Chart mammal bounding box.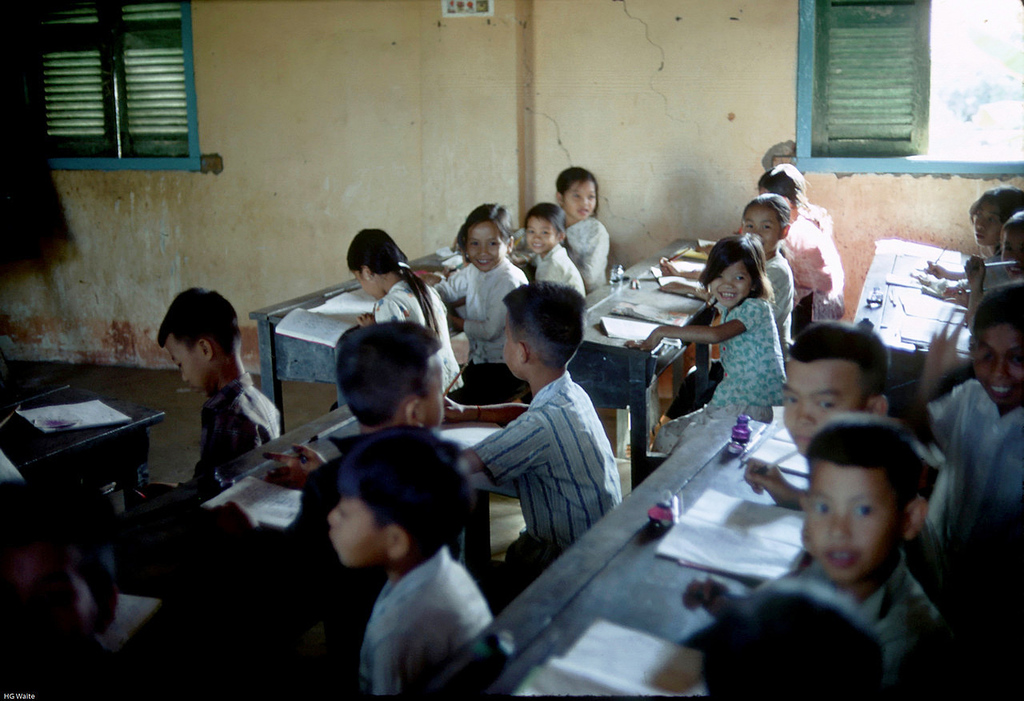
Charted: (left=906, top=270, right=1023, bottom=577).
